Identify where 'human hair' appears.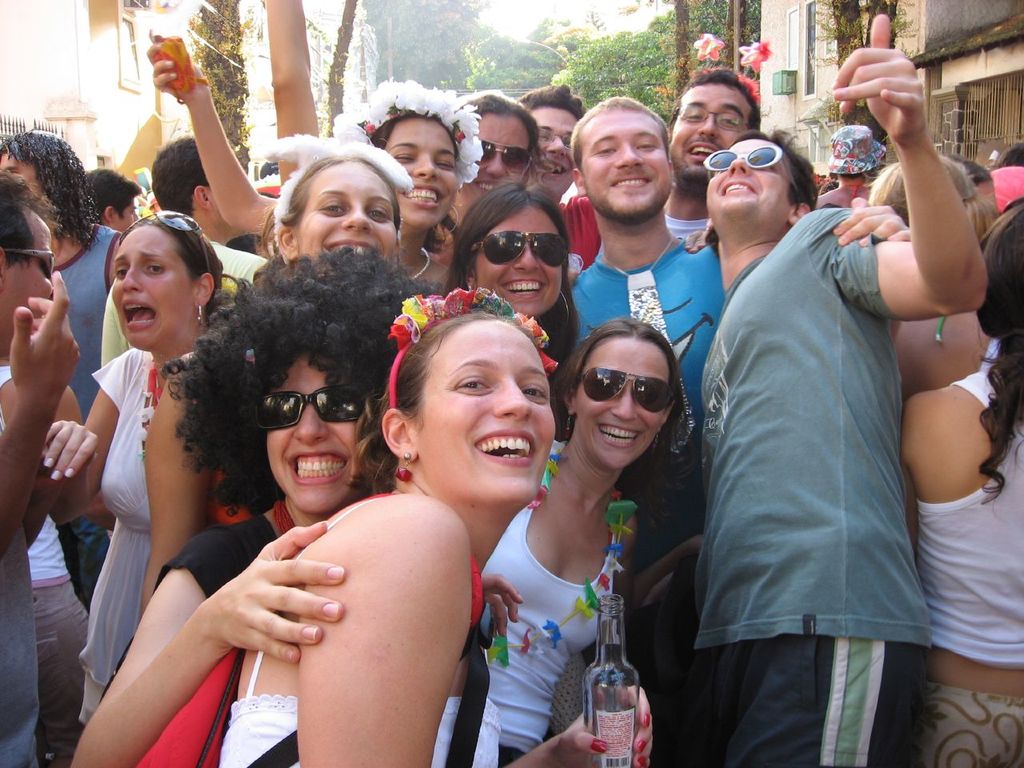
Appears at x1=865, y1=151, x2=971, y2=226.
